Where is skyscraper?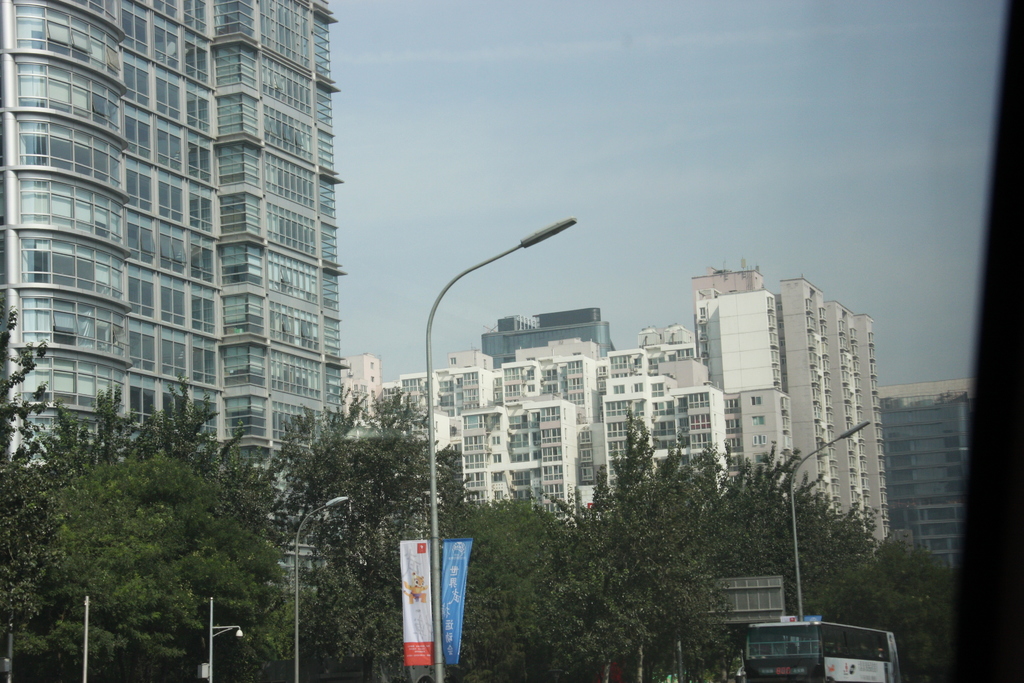
470/300/616/368.
